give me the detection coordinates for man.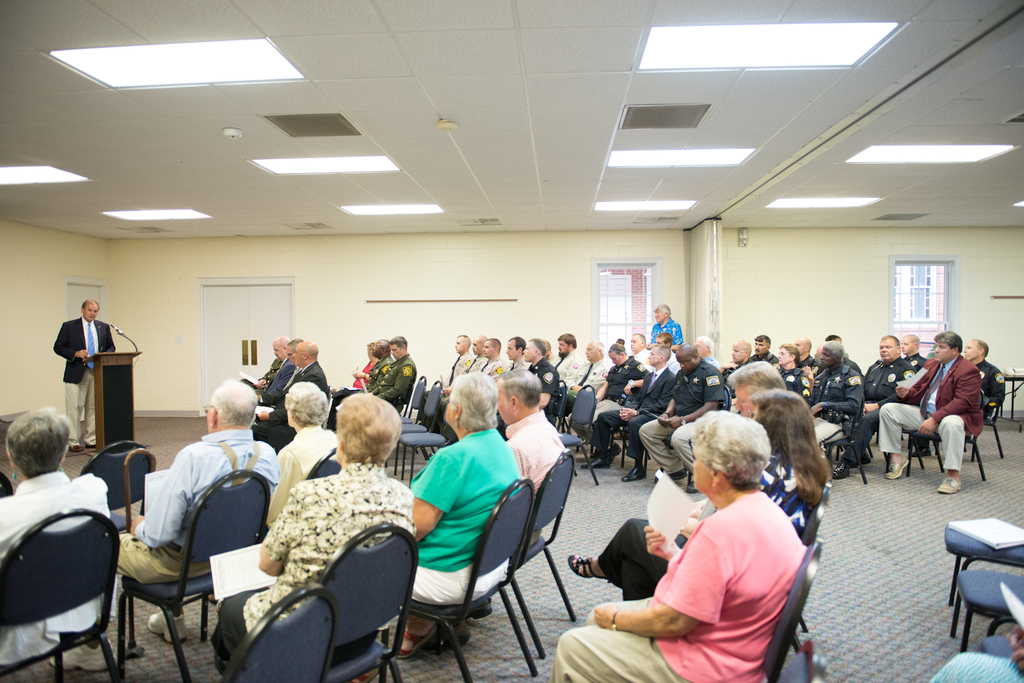
left=960, top=336, right=1009, bottom=422.
